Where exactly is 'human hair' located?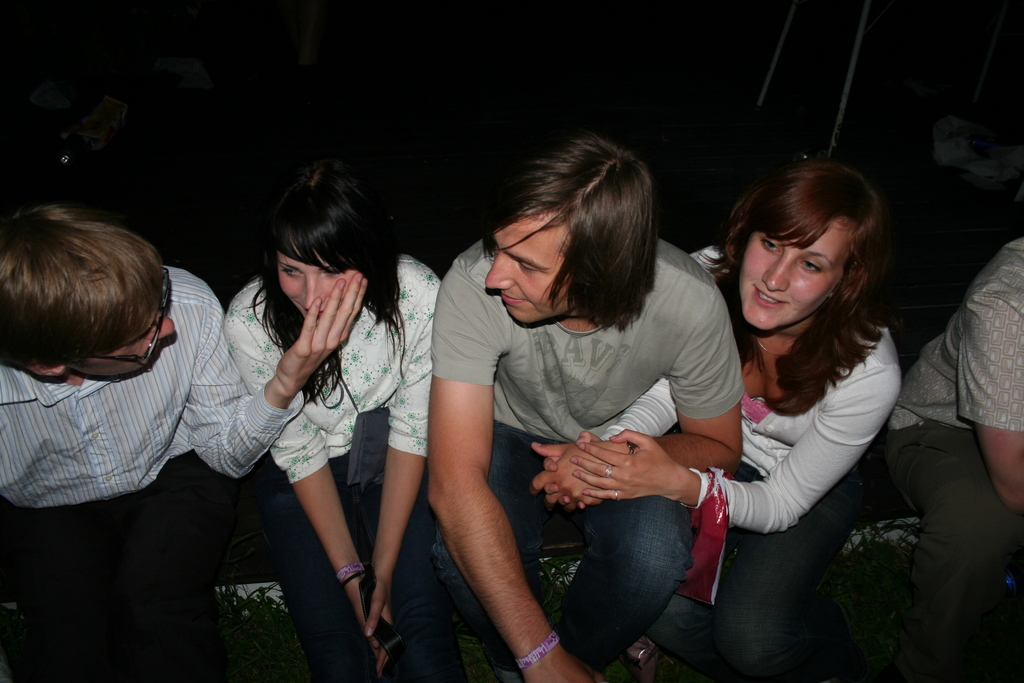
Its bounding box is crop(720, 157, 905, 378).
